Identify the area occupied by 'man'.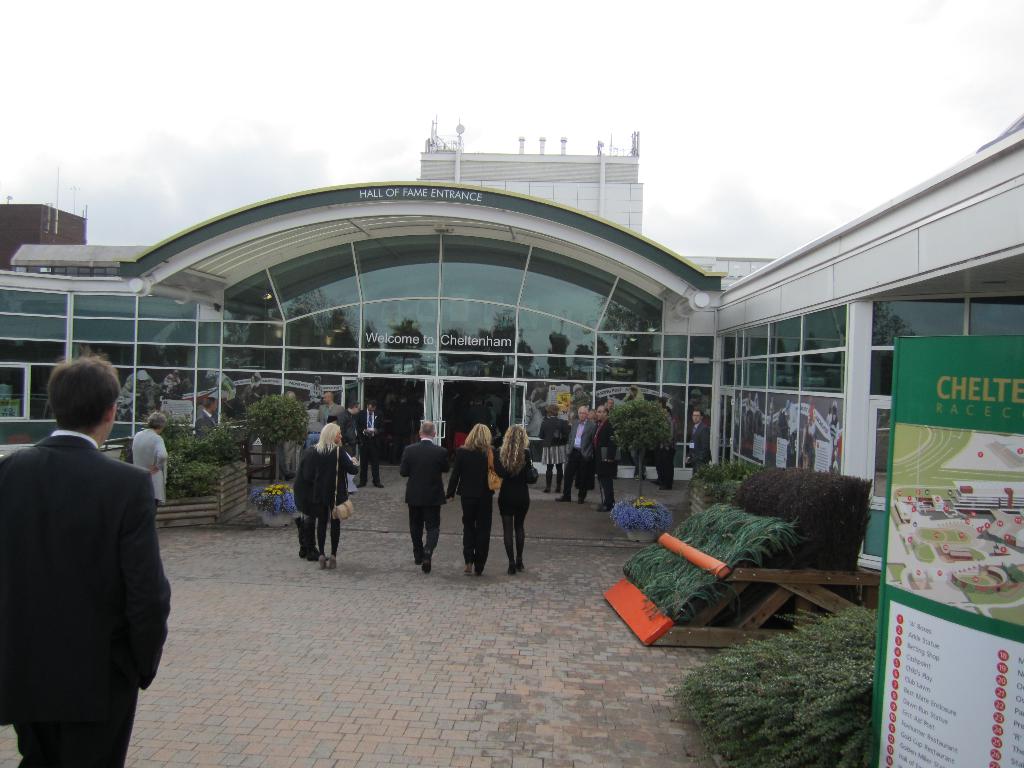
Area: box(8, 333, 176, 752).
